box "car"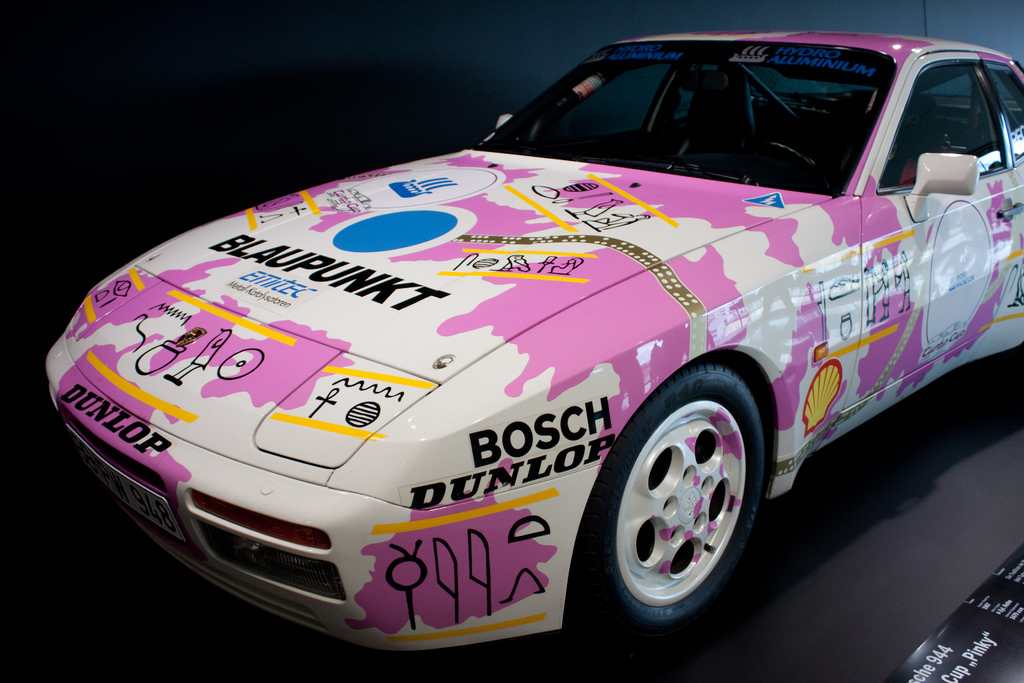
locate(47, 19, 1023, 657)
